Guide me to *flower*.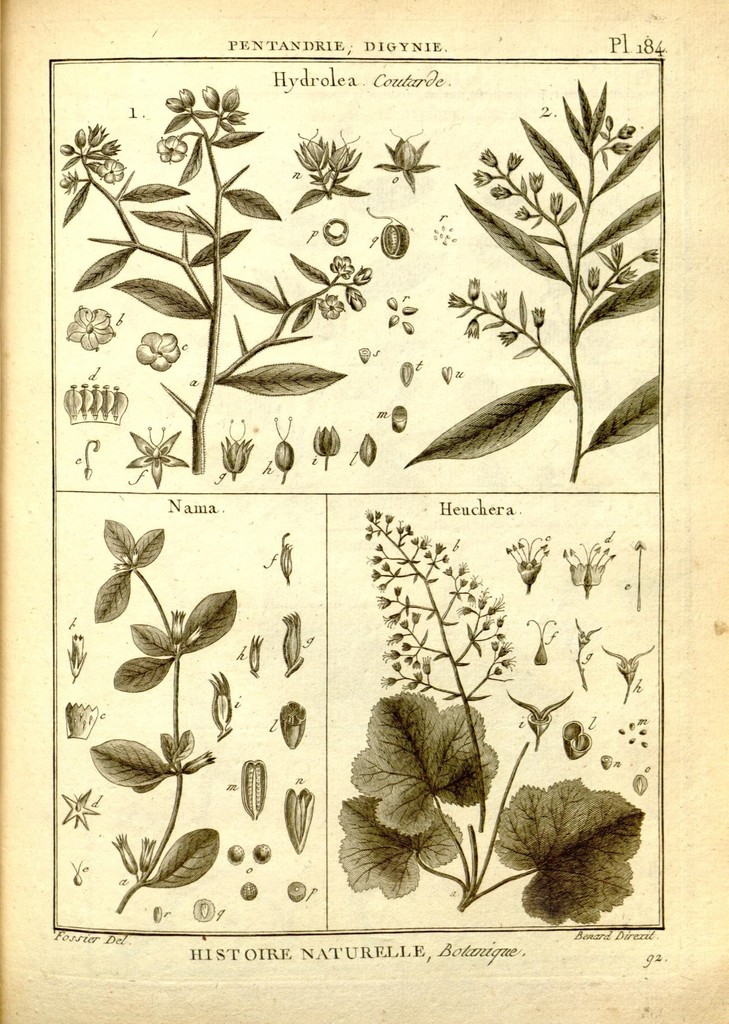
Guidance: [left=560, top=531, right=618, bottom=599].
